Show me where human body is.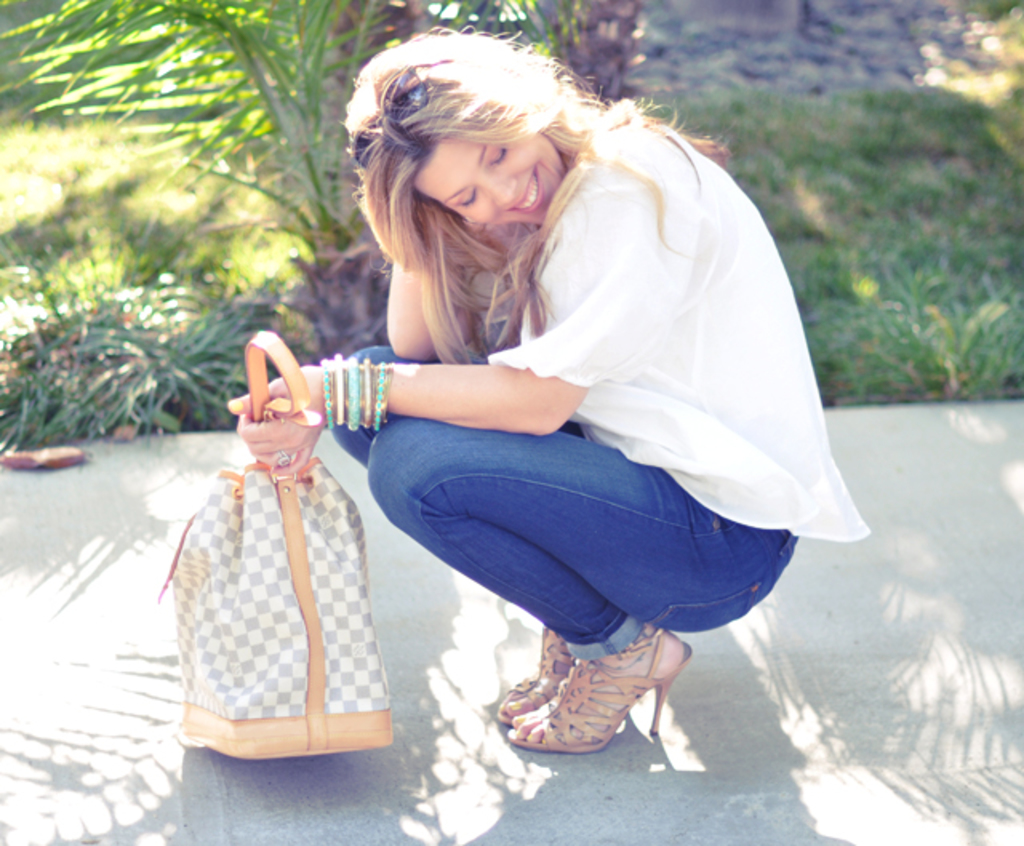
human body is at x1=272 y1=85 x2=838 y2=718.
